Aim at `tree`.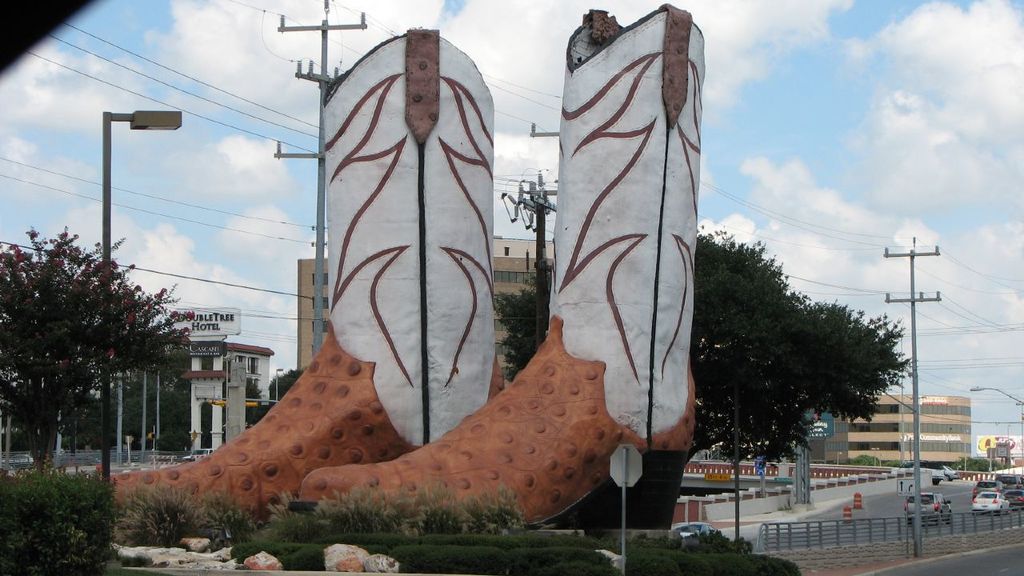
Aimed at (left=954, top=454, right=1008, bottom=474).
